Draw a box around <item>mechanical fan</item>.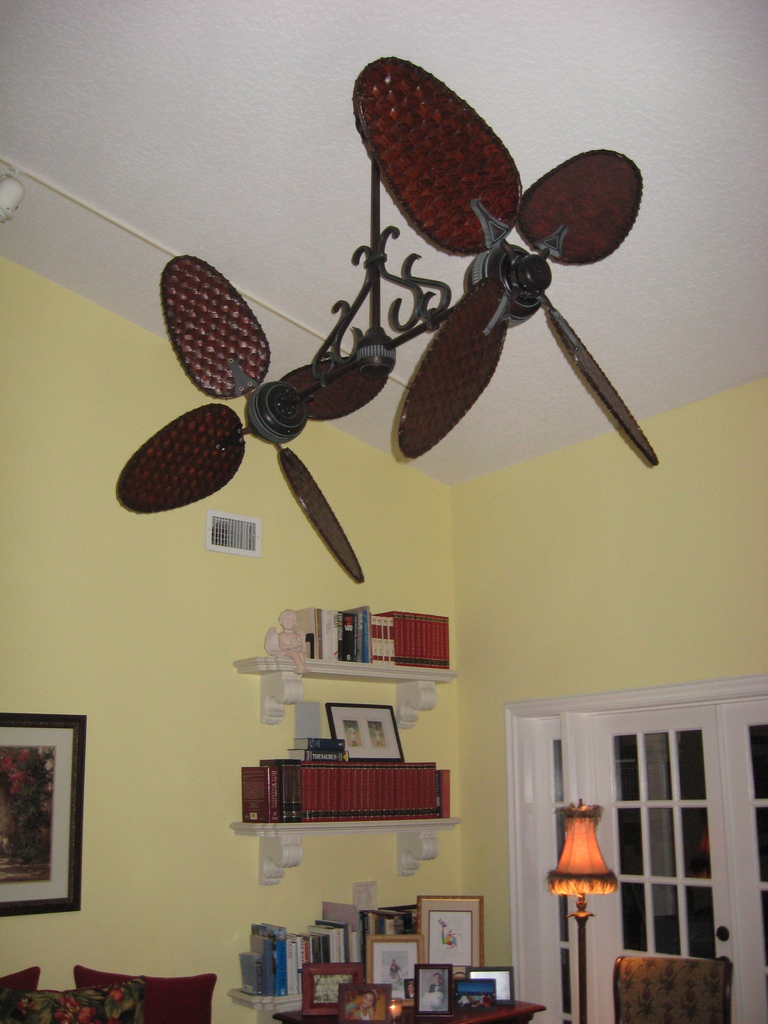
bbox(115, 255, 392, 584).
